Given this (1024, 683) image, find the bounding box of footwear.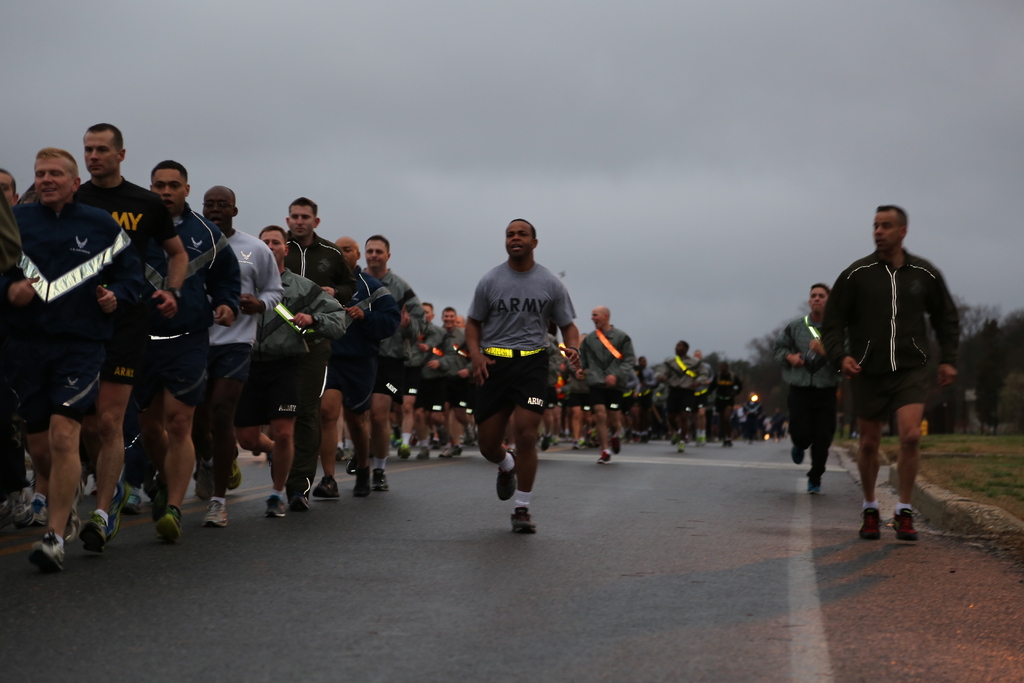
[x1=202, y1=502, x2=227, y2=528].
